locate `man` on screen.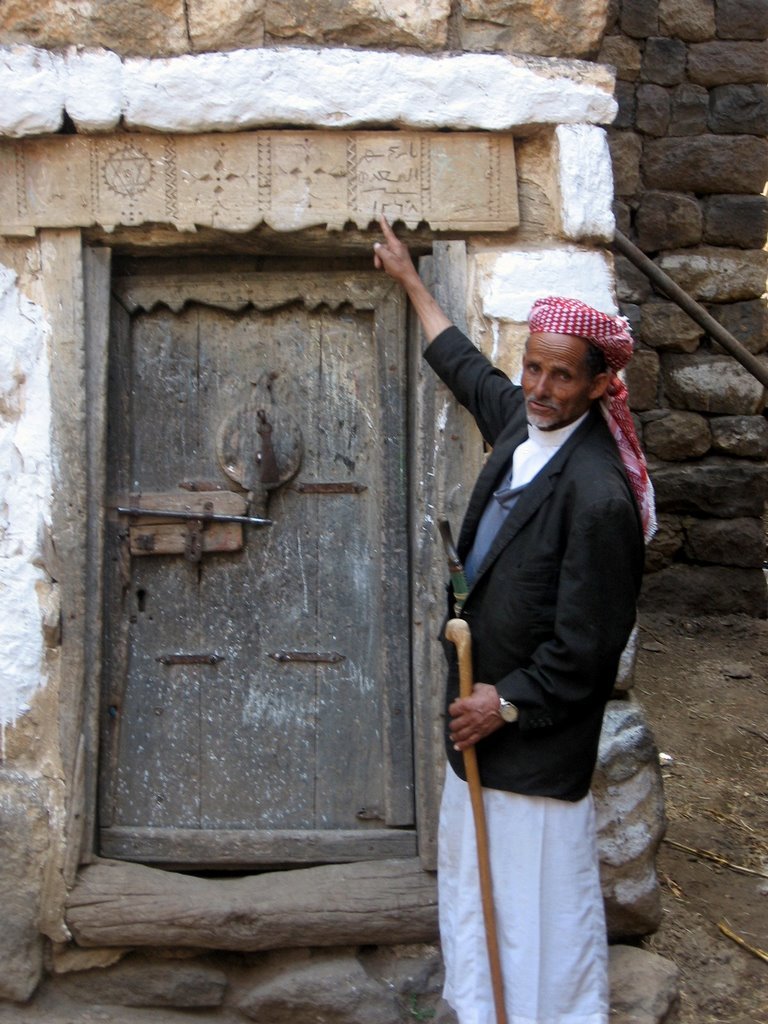
On screen at <bbox>335, 232, 655, 998</bbox>.
